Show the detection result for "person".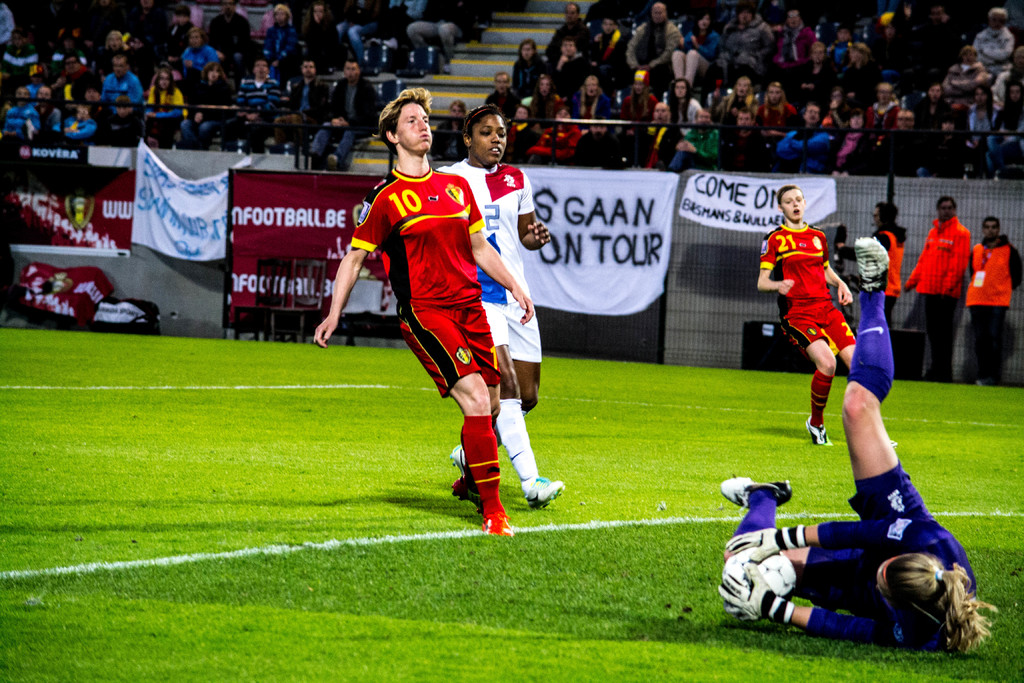
<box>22,83,58,137</box>.
